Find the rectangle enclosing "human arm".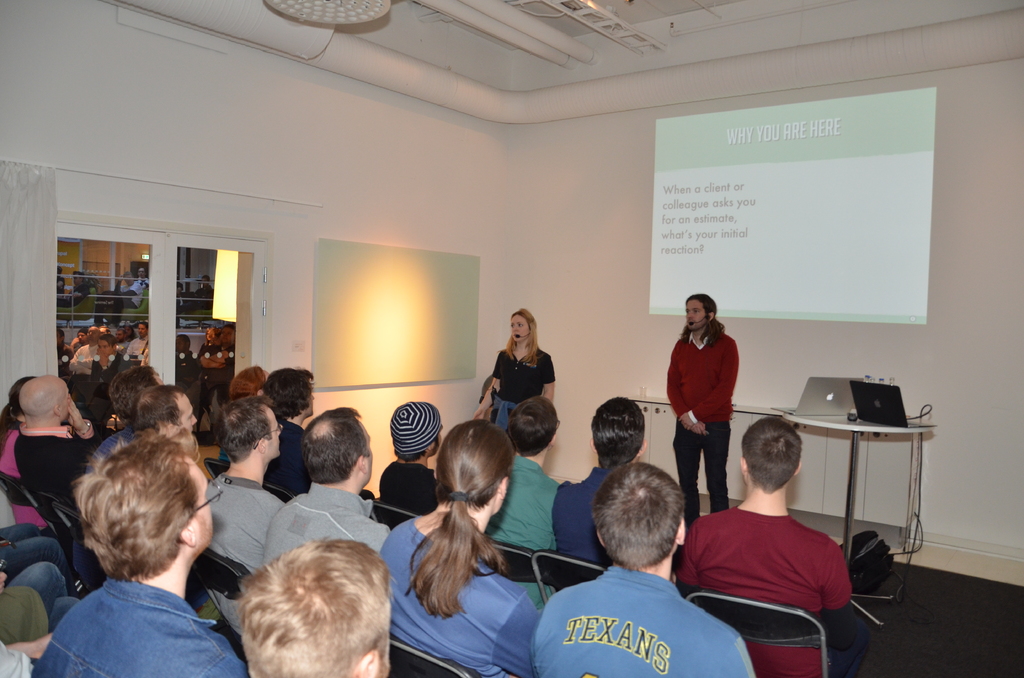
region(115, 275, 124, 287).
